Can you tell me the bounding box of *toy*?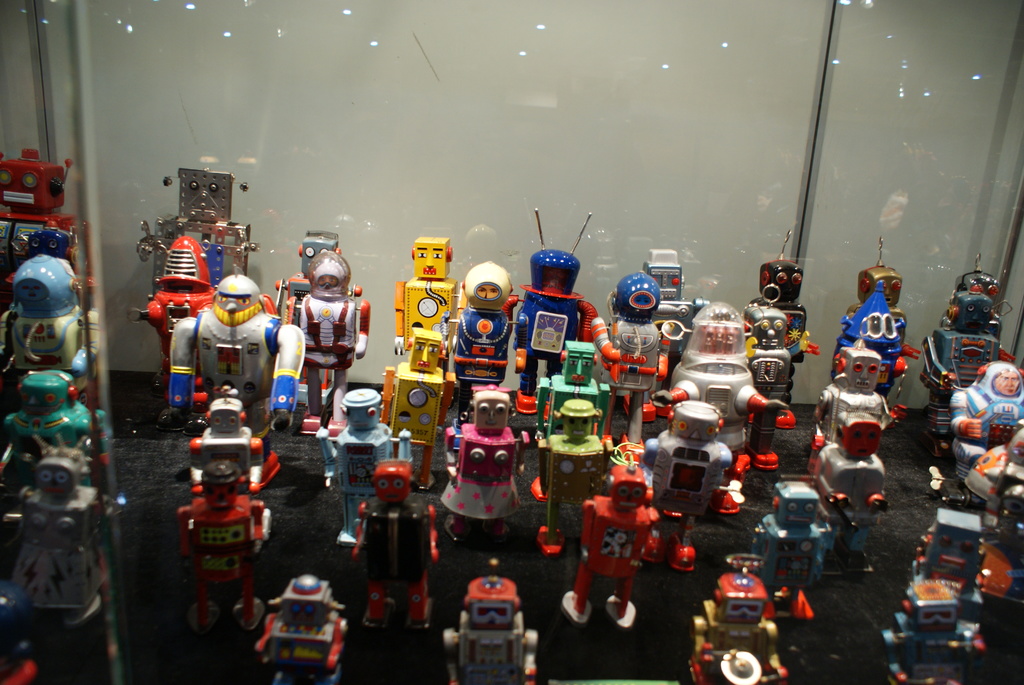
[383, 329, 457, 489].
